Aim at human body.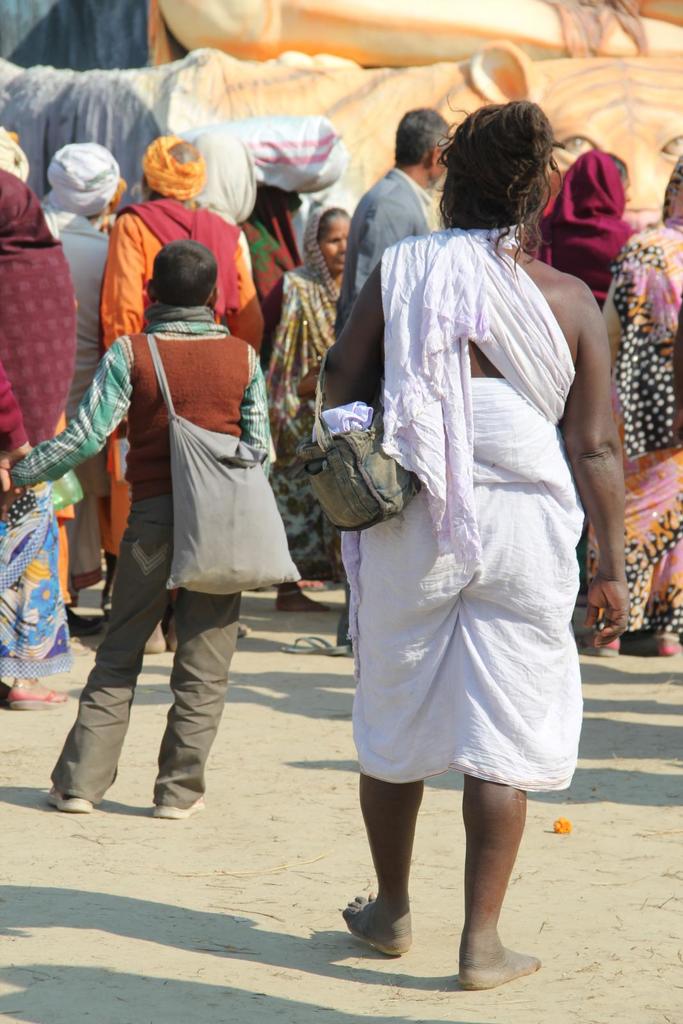
Aimed at (527, 148, 635, 288).
